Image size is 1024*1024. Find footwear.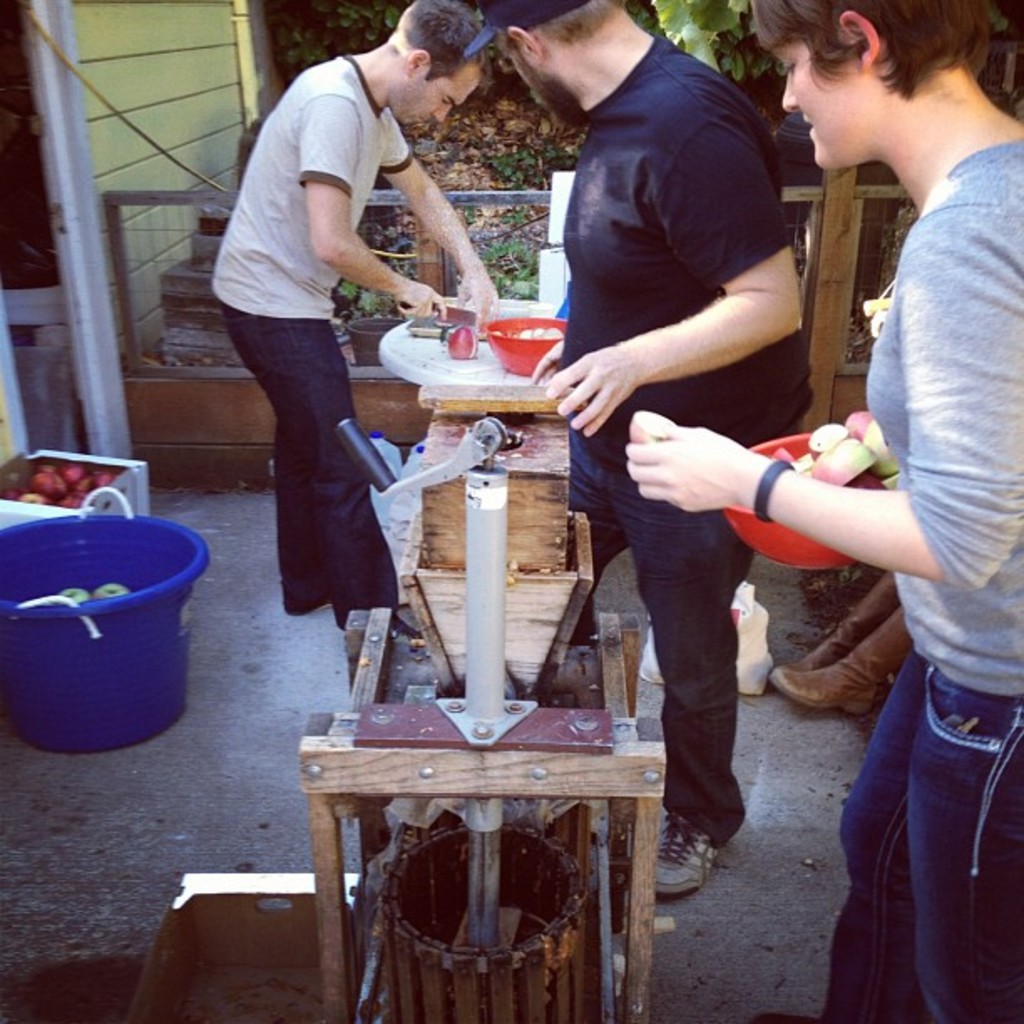
box=[643, 815, 728, 897].
